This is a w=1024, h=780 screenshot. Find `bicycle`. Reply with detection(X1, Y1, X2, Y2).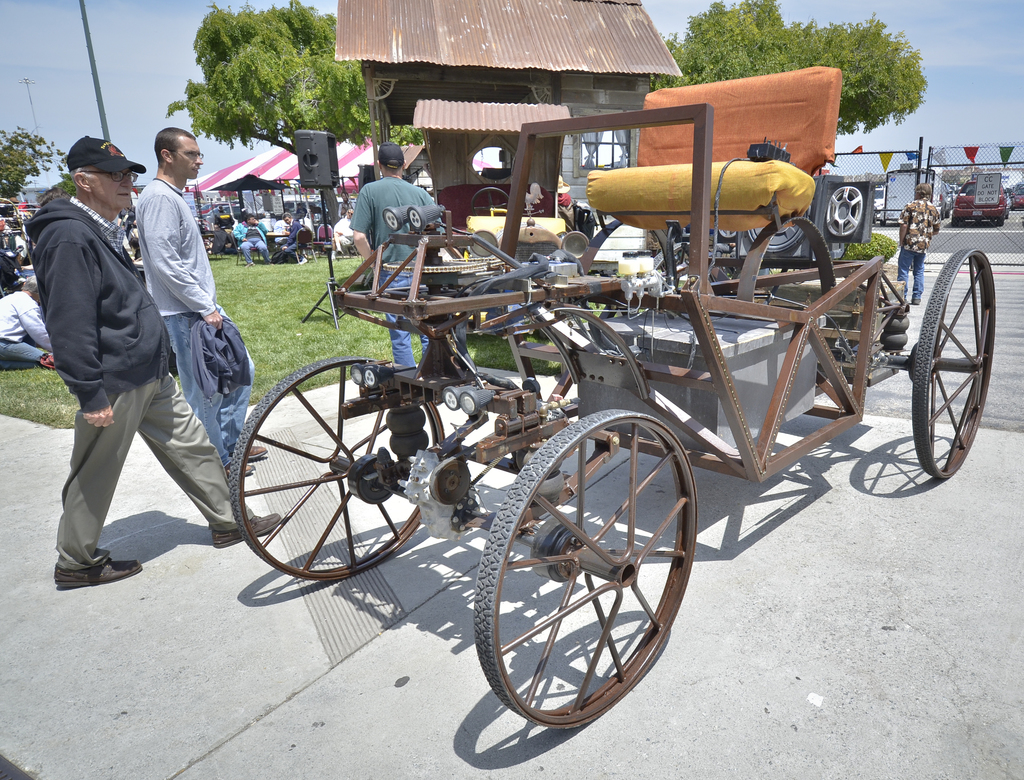
detection(234, 56, 996, 736).
